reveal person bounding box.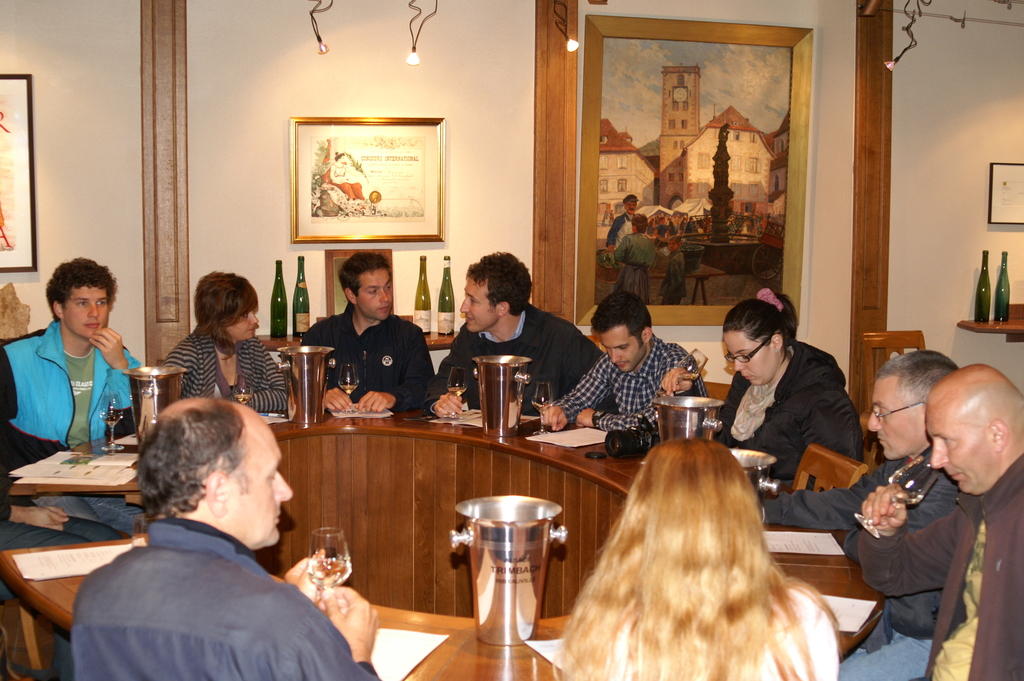
Revealed: x1=610, y1=214, x2=648, y2=295.
